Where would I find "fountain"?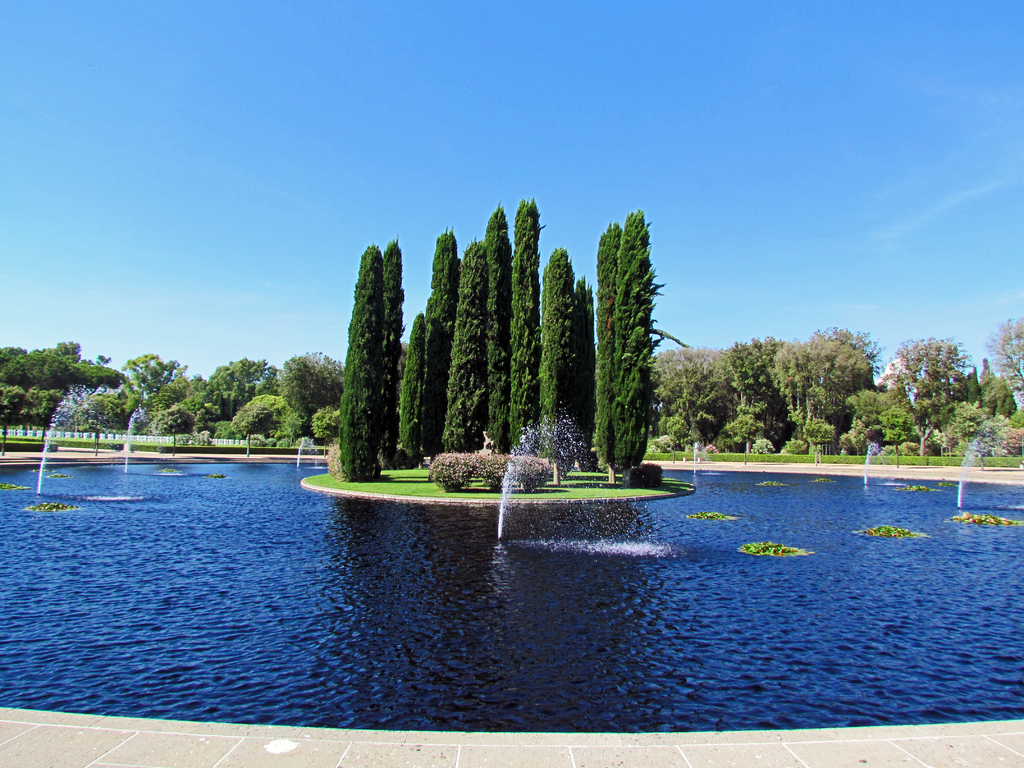
At pyautogui.locateOnScreen(0, 393, 1023, 767).
